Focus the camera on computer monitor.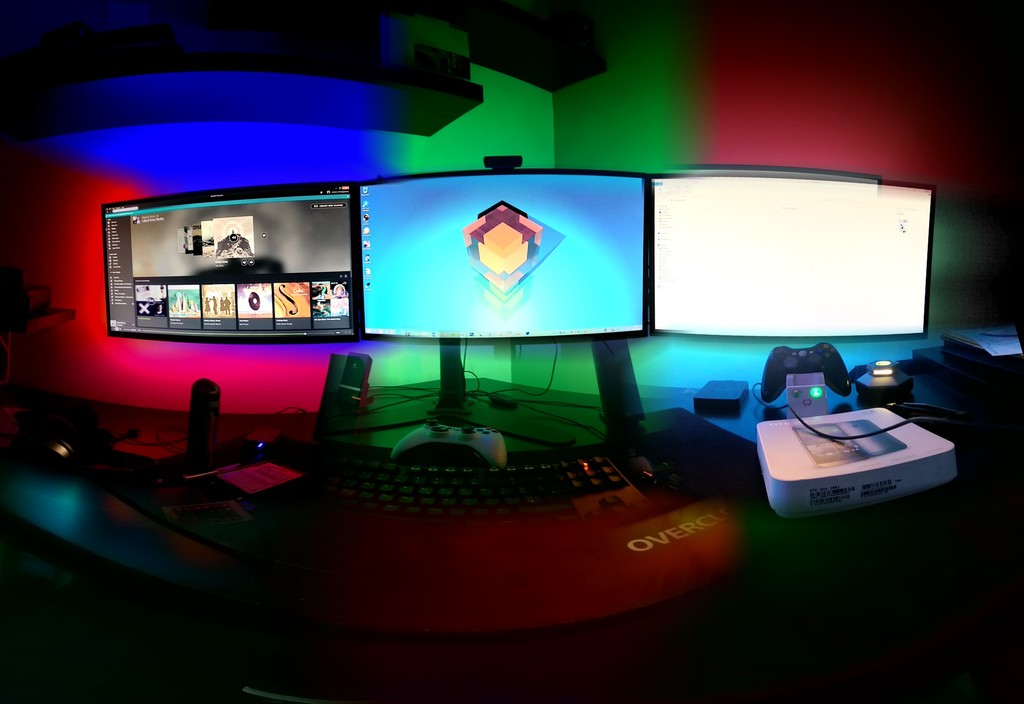
Focus region: (99, 182, 357, 342).
